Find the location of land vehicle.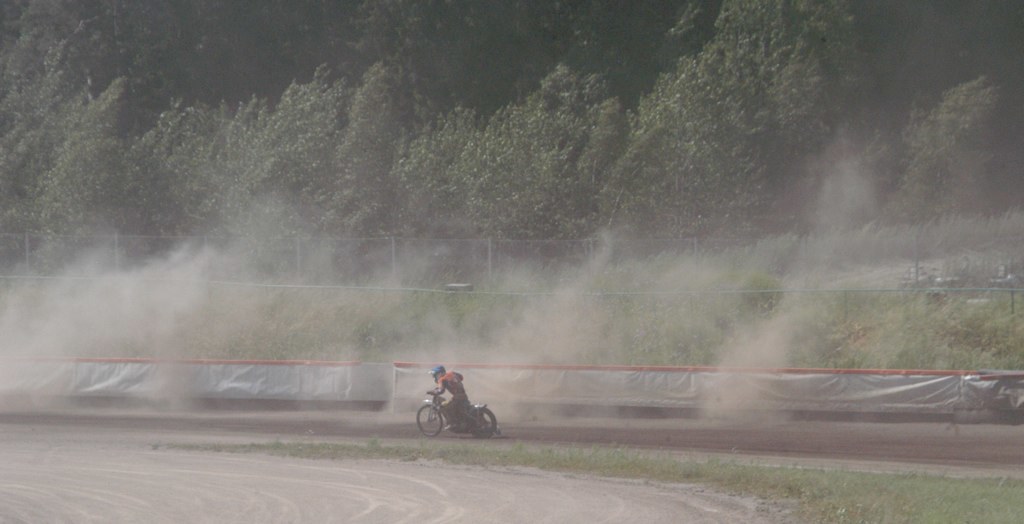
Location: {"left": 410, "top": 387, "right": 506, "bottom": 437}.
